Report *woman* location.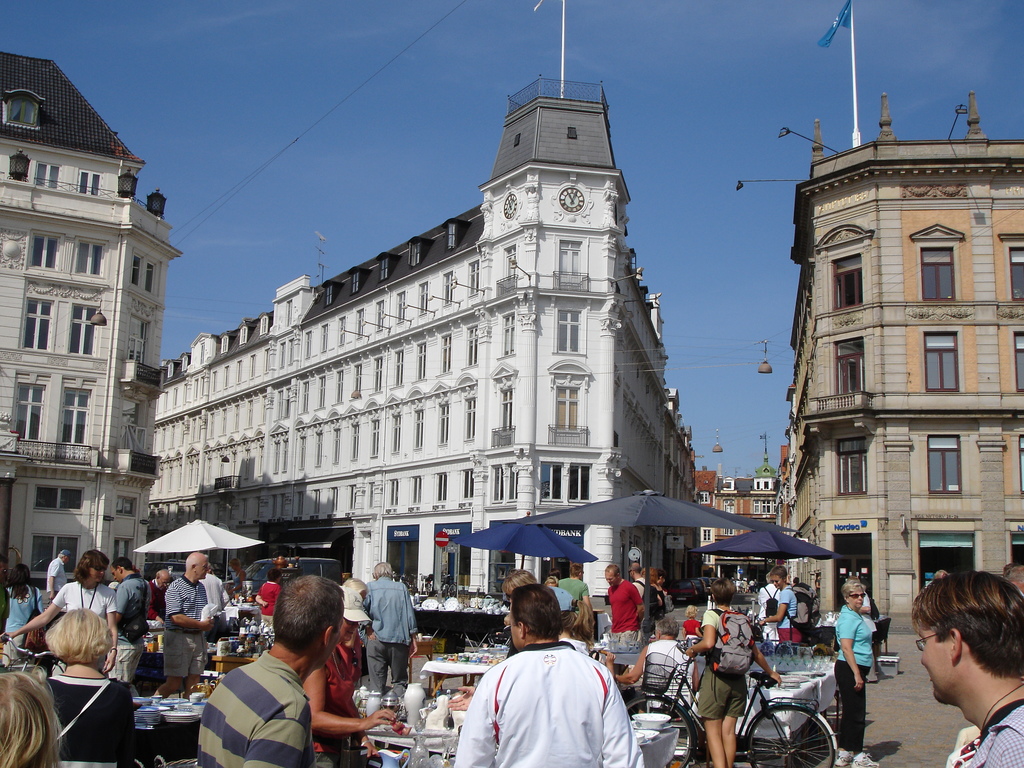
Report: [3, 547, 120, 675].
